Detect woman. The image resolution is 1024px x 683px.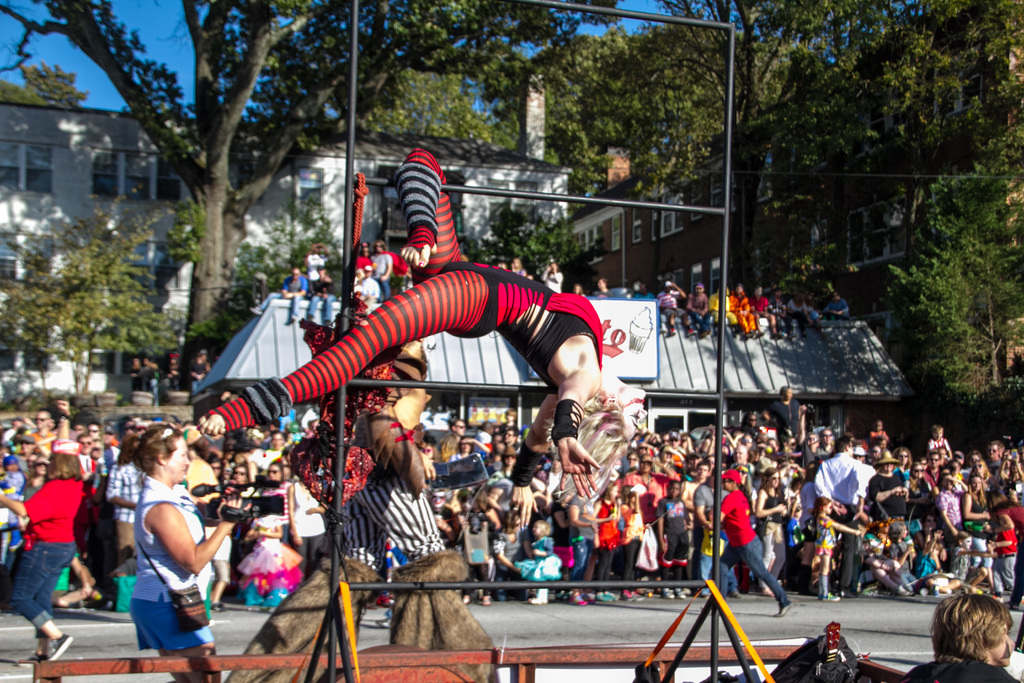
{"x1": 543, "y1": 258, "x2": 561, "y2": 291}.
